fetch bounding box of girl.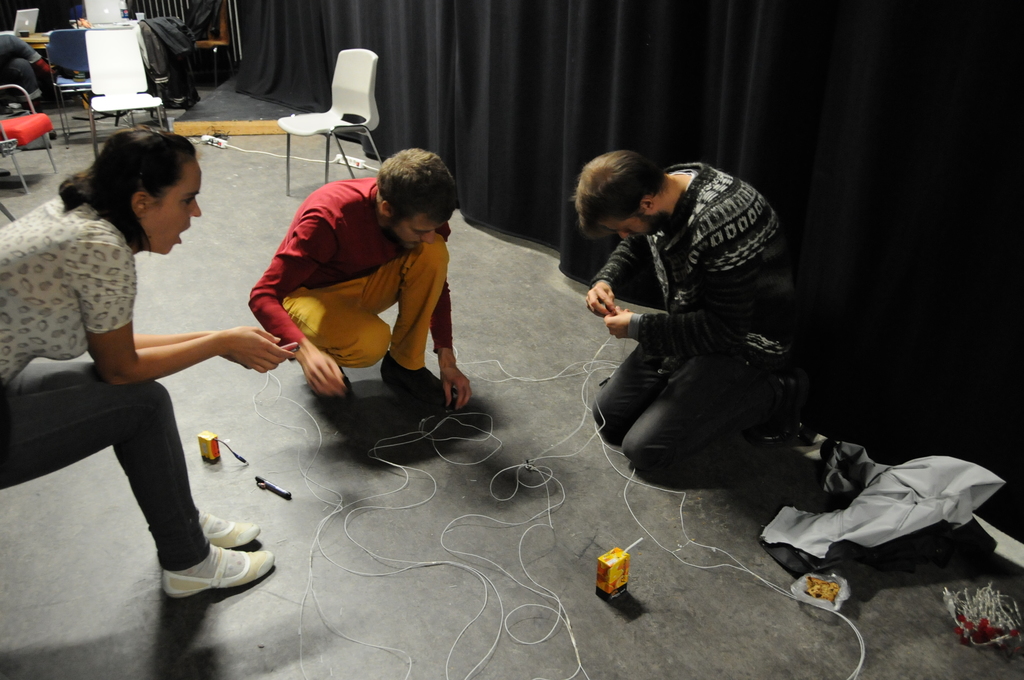
Bbox: region(0, 125, 298, 599).
